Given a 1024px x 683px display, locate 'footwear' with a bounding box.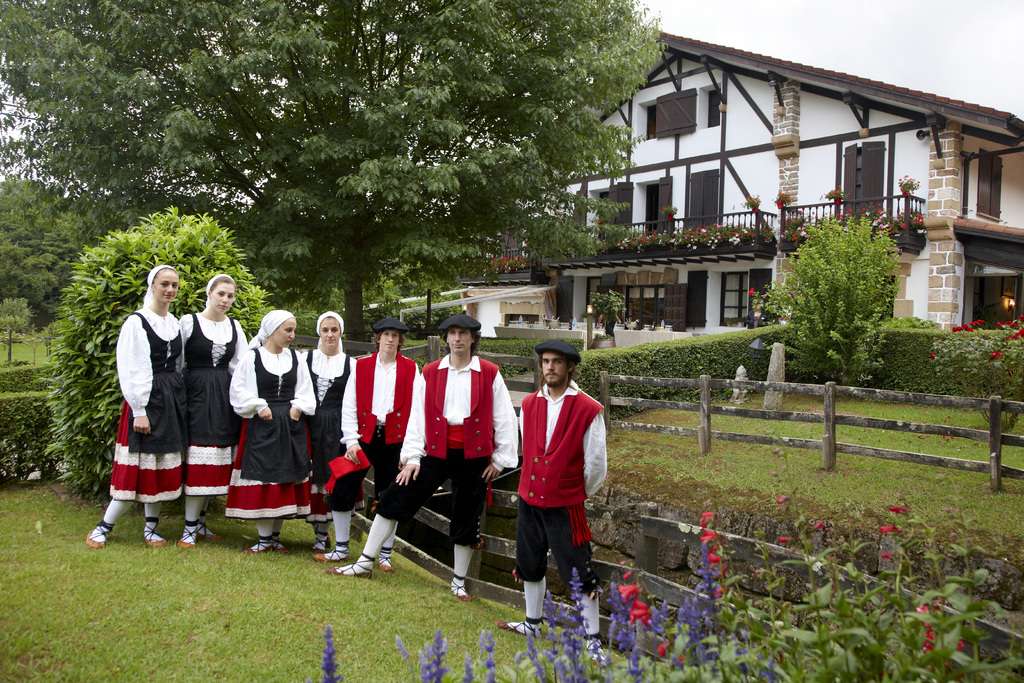
Located: <bbox>450, 570, 471, 605</bbox>.
